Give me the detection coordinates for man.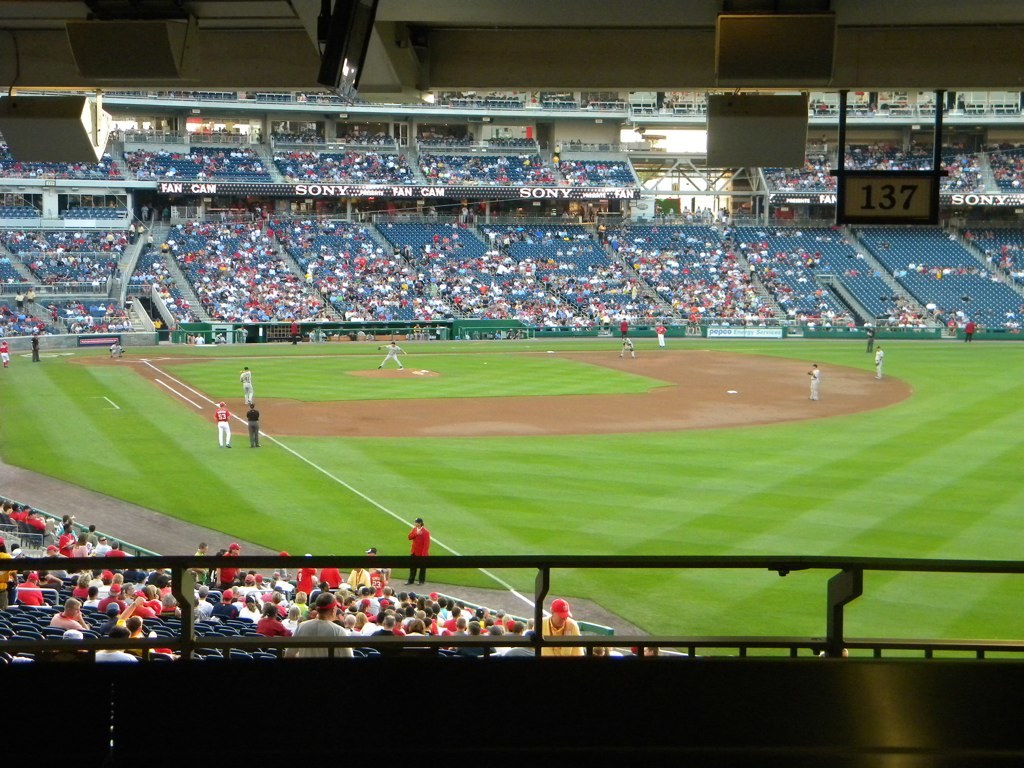
rect(655, 321, 668, 348).
